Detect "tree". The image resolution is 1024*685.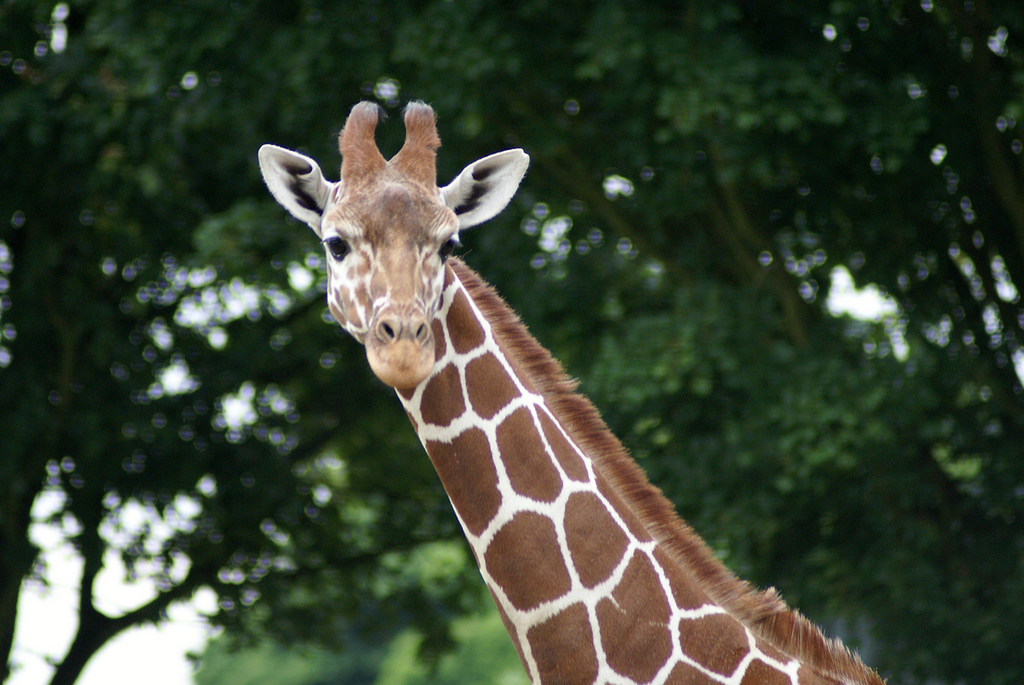
locate(0, 0, 1023, 684).
